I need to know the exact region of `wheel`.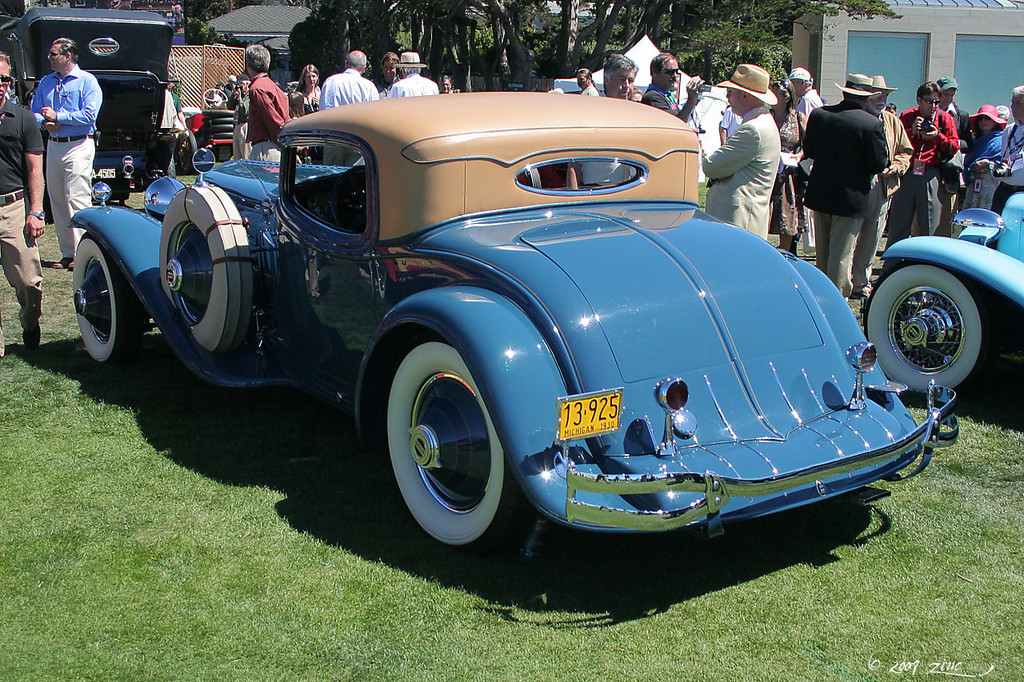
Region: l=371, t=330, r=537, b=556.
